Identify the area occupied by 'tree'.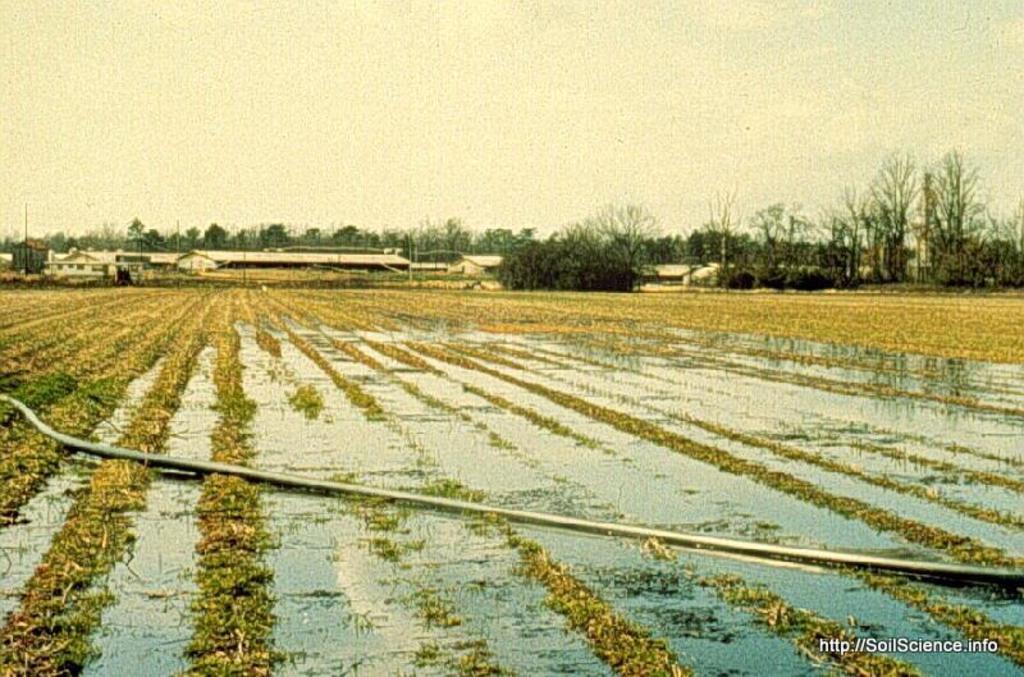
Area: 301, 225, 320, 243.
